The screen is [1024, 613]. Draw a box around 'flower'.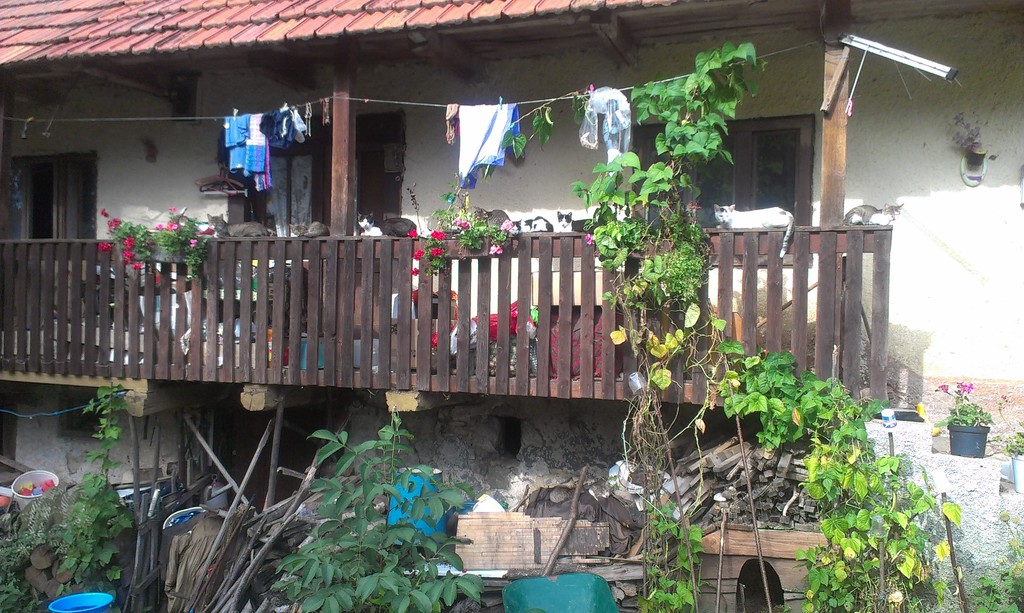
Rect(188, 237, 198, 249).
